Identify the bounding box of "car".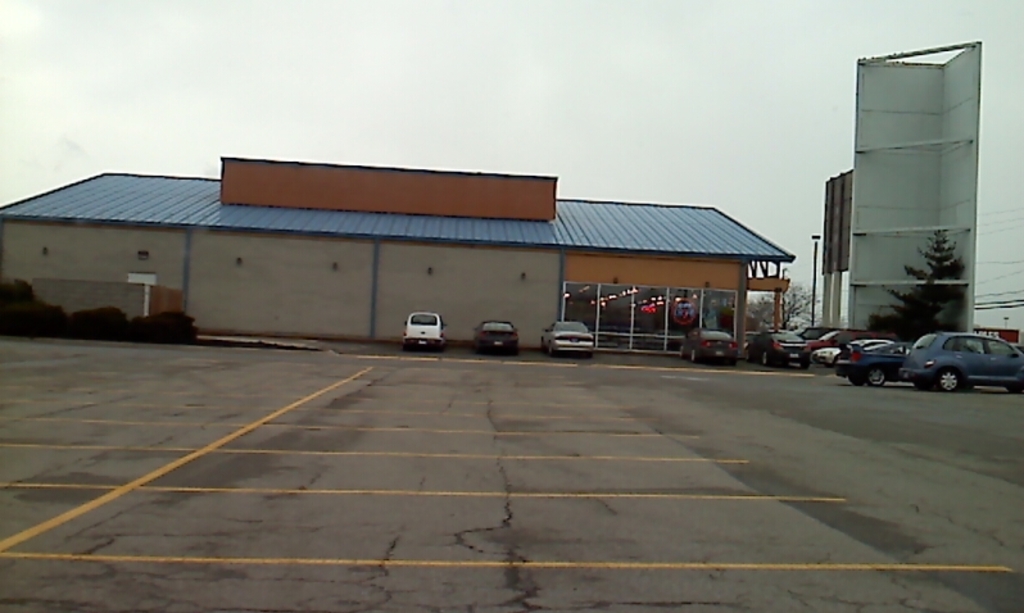
box(540, 318, 597, 357).
